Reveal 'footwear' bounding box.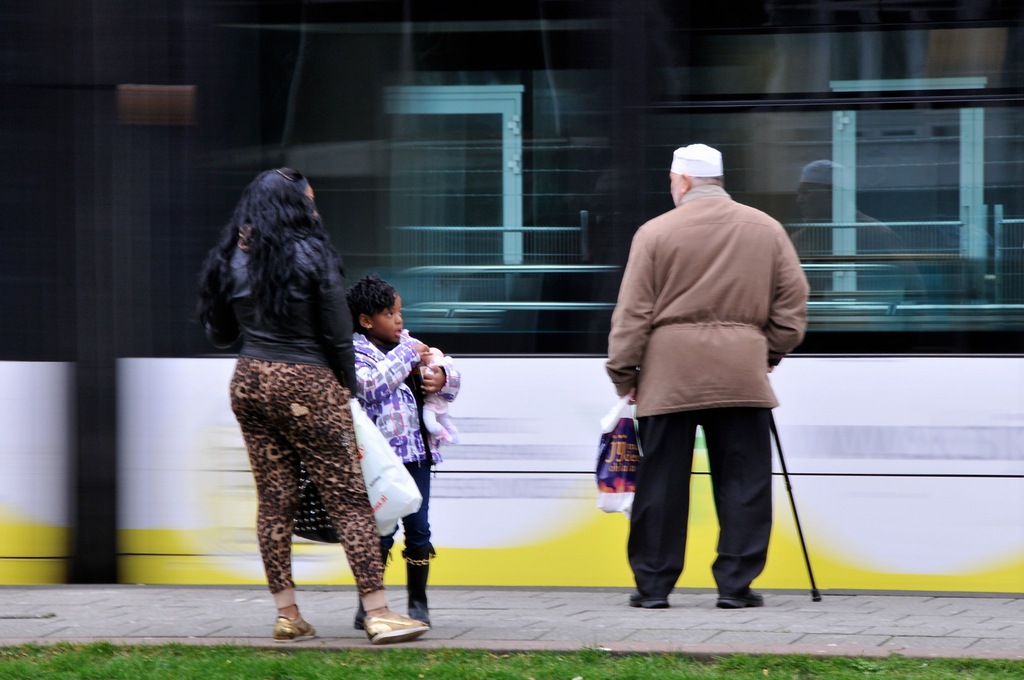
Revealed: (left=356, top=604, right=431, bottom=646).
